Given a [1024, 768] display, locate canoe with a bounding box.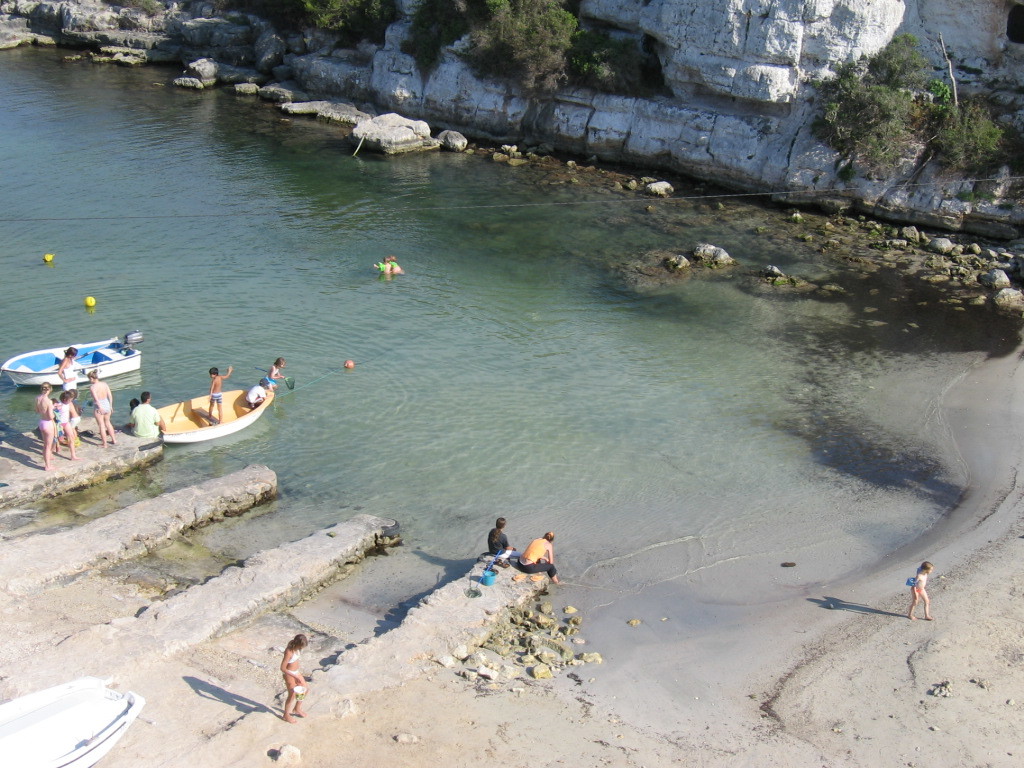
Located: (left=129, top=362, right=270, bottom=441).
